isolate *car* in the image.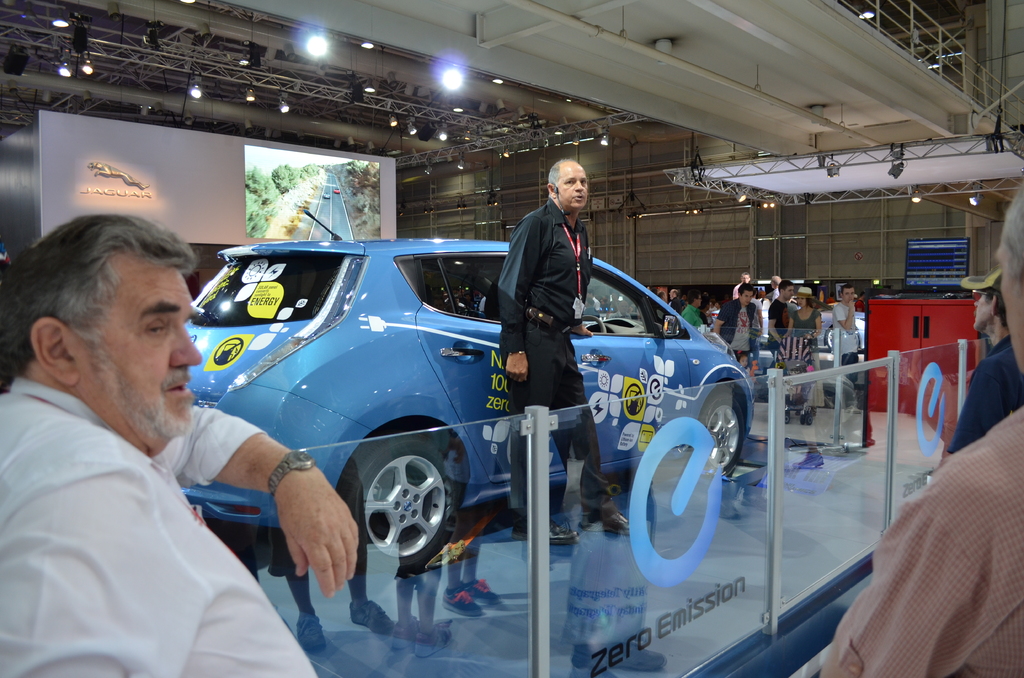
Isolated region: (135,218,769,602).
